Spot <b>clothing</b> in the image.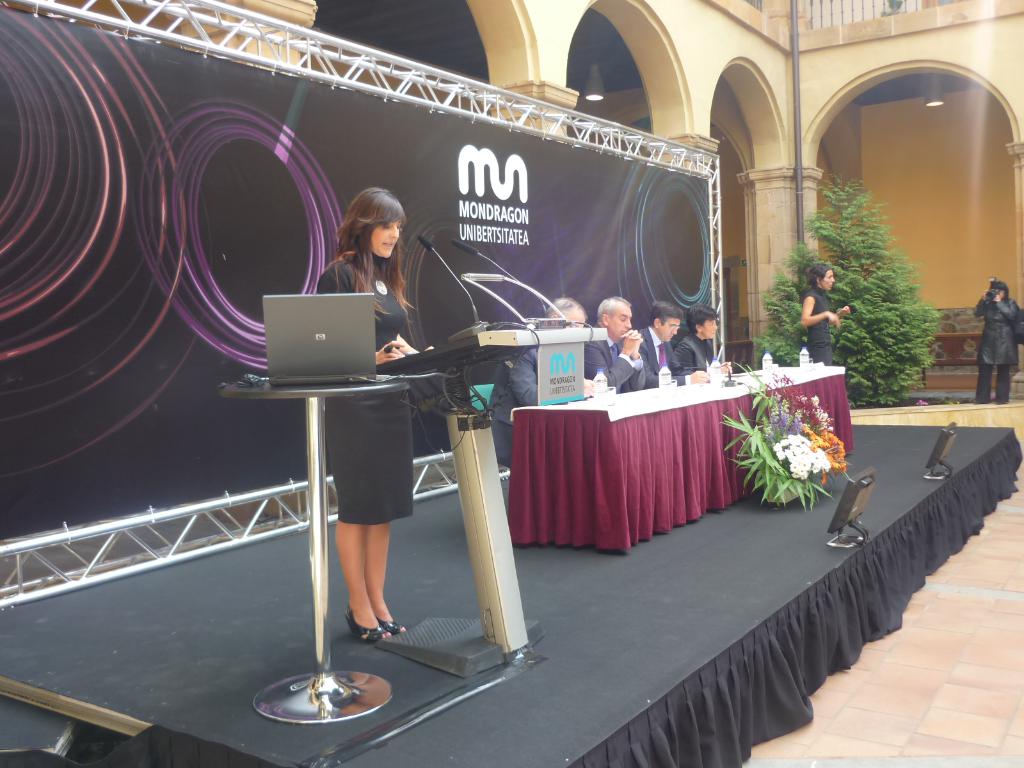
<b>clothing</b> found at BBox(639, 330, 680, 387).
